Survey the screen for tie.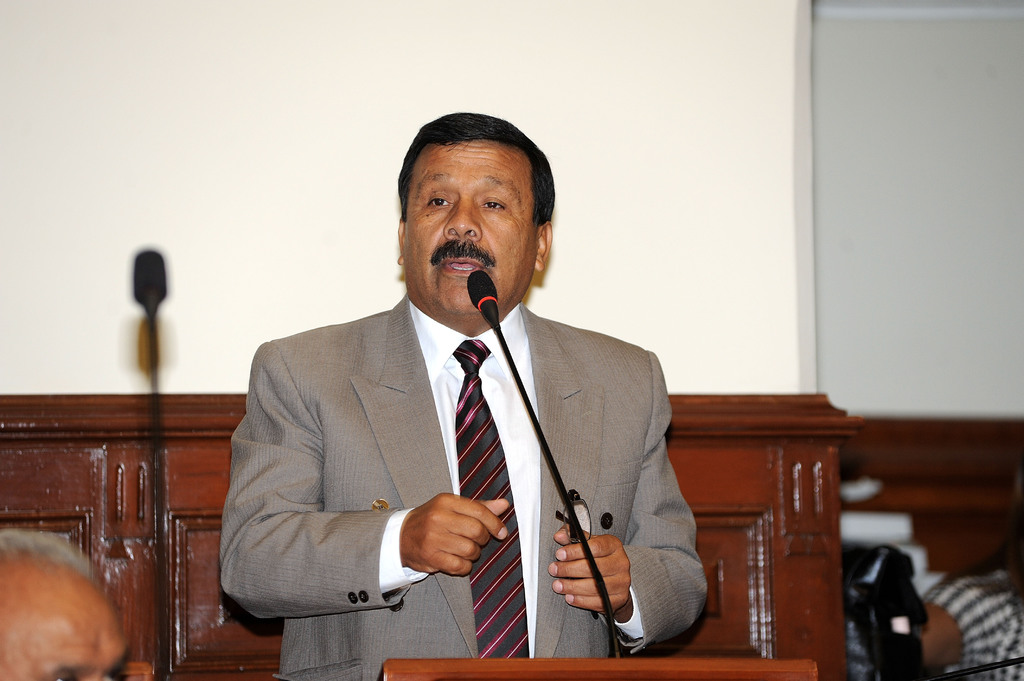
Survey found: {"x1": 448, "y1": 334, "x2": 532, "y2": 669}.
